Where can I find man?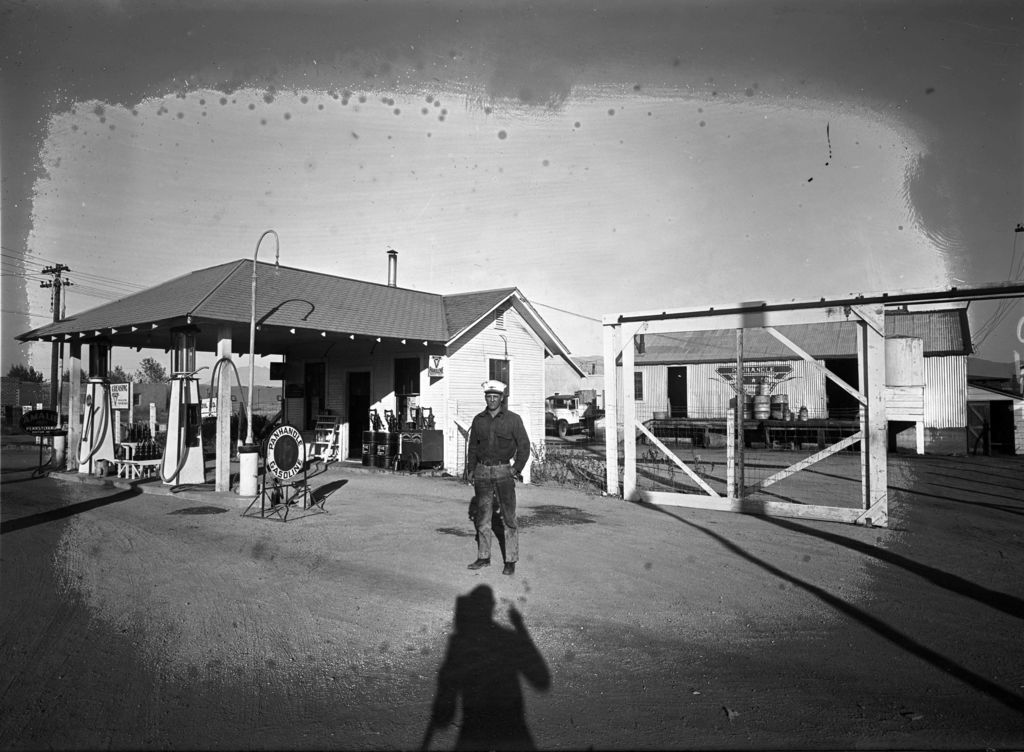
You can find it at <box>454,396,534,590</box>.
